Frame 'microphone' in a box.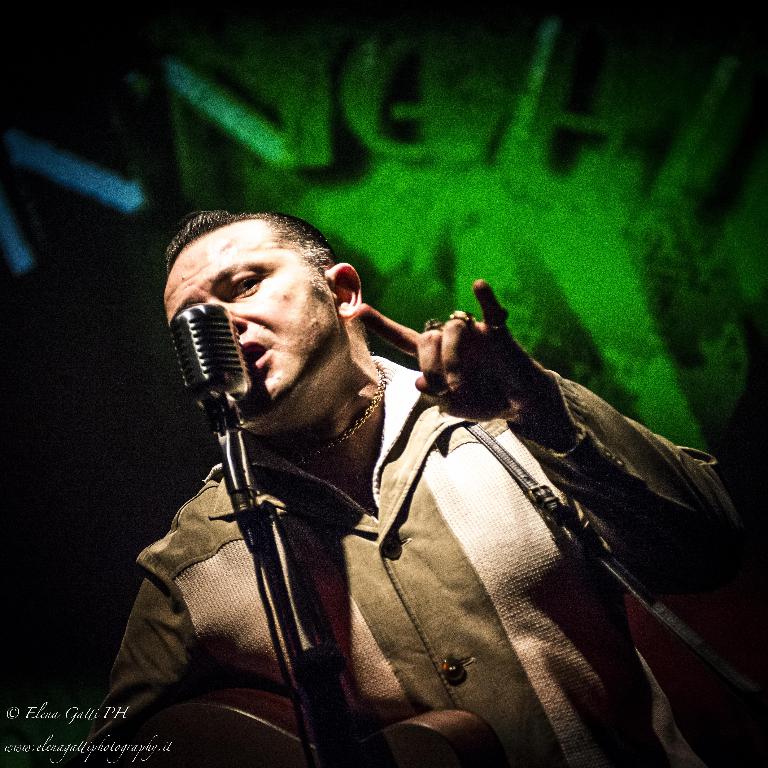
crop(168, 297, 248, 410).
